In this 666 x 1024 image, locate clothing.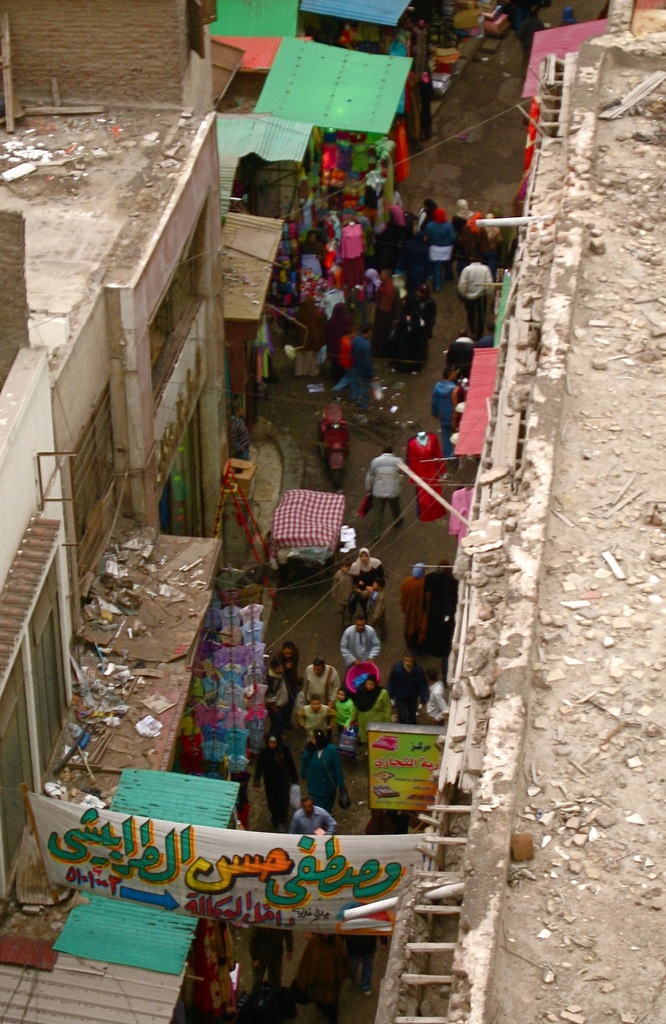
Bounding box: bbox(519, 17, 542, 77).
